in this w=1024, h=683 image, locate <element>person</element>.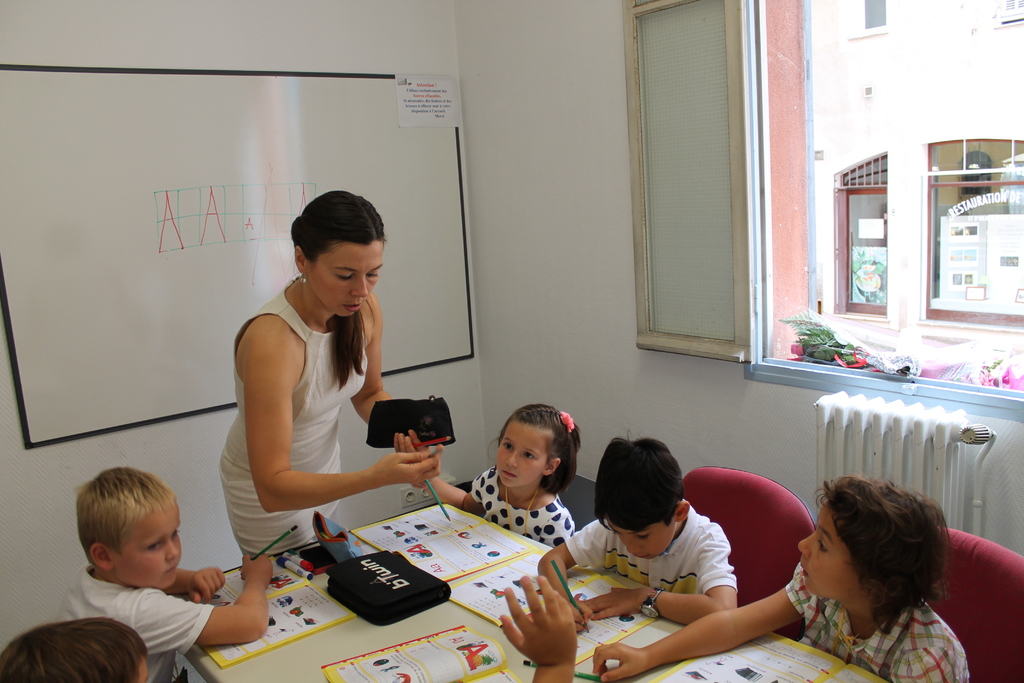
Bounding box: 539, 429, 740, 625.
